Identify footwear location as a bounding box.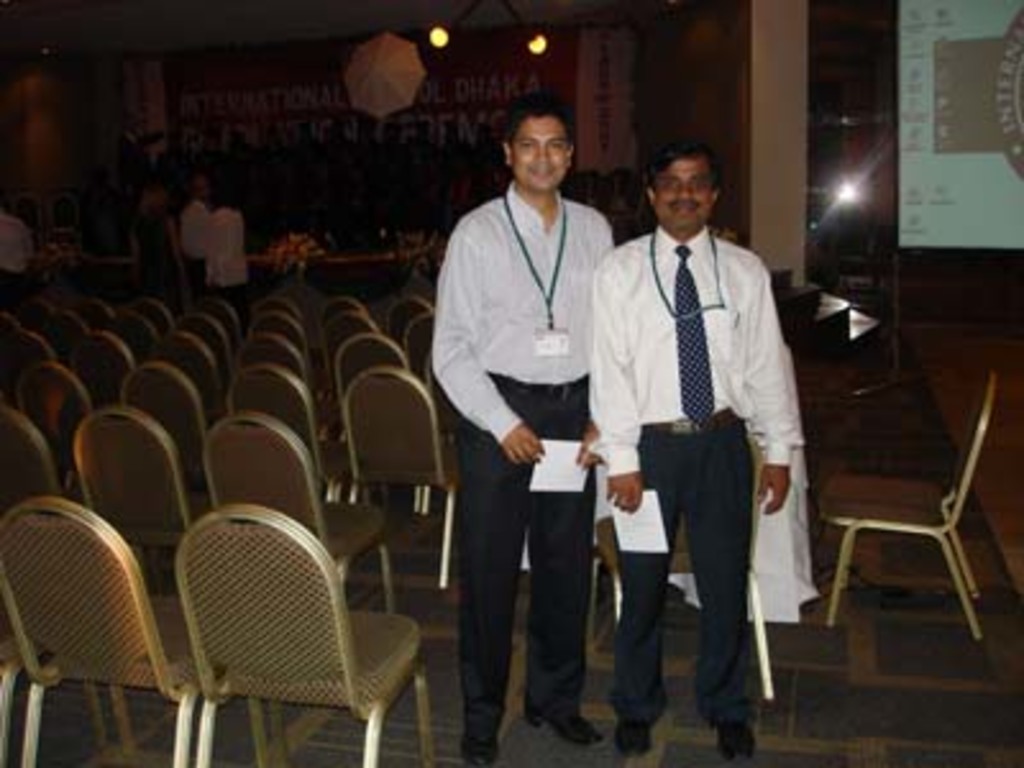
region(607, 719, 655, 760).
